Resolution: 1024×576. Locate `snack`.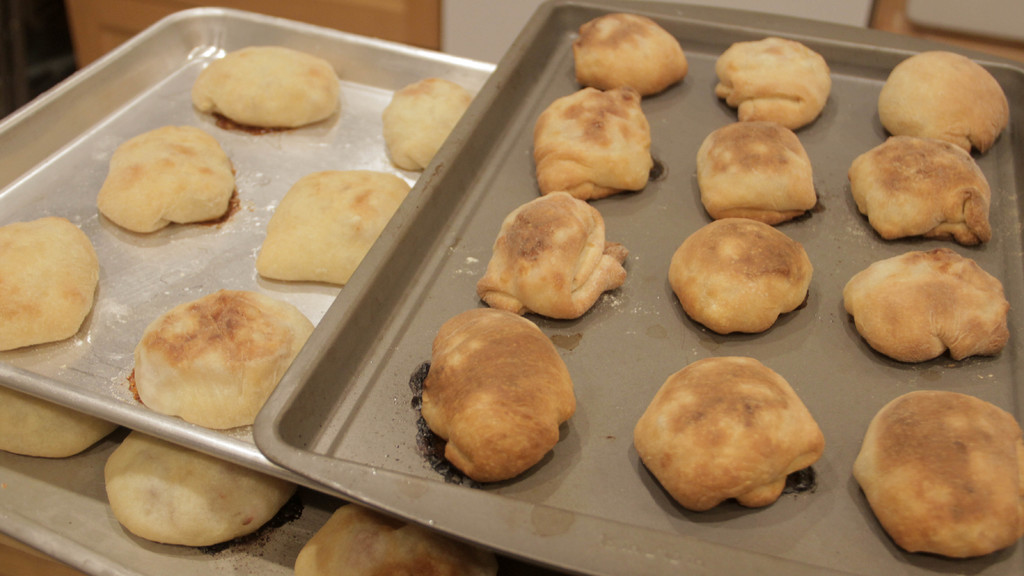
region(535, 88, 657, 202).
